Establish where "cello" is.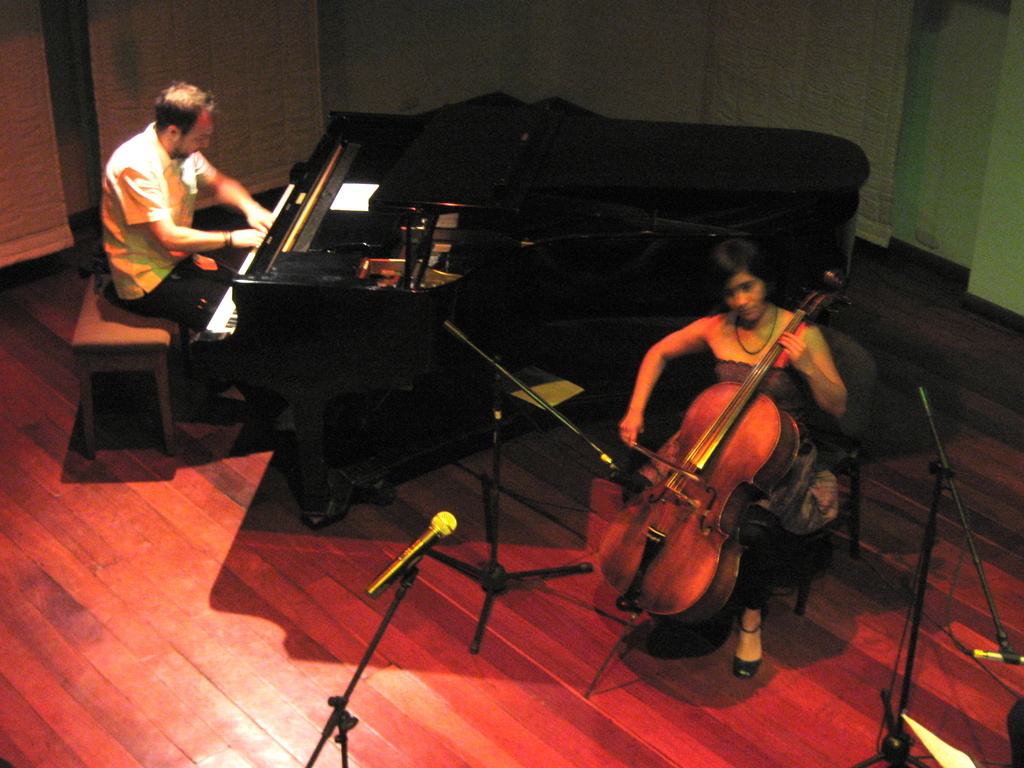
Established at 584,269,854,698.
